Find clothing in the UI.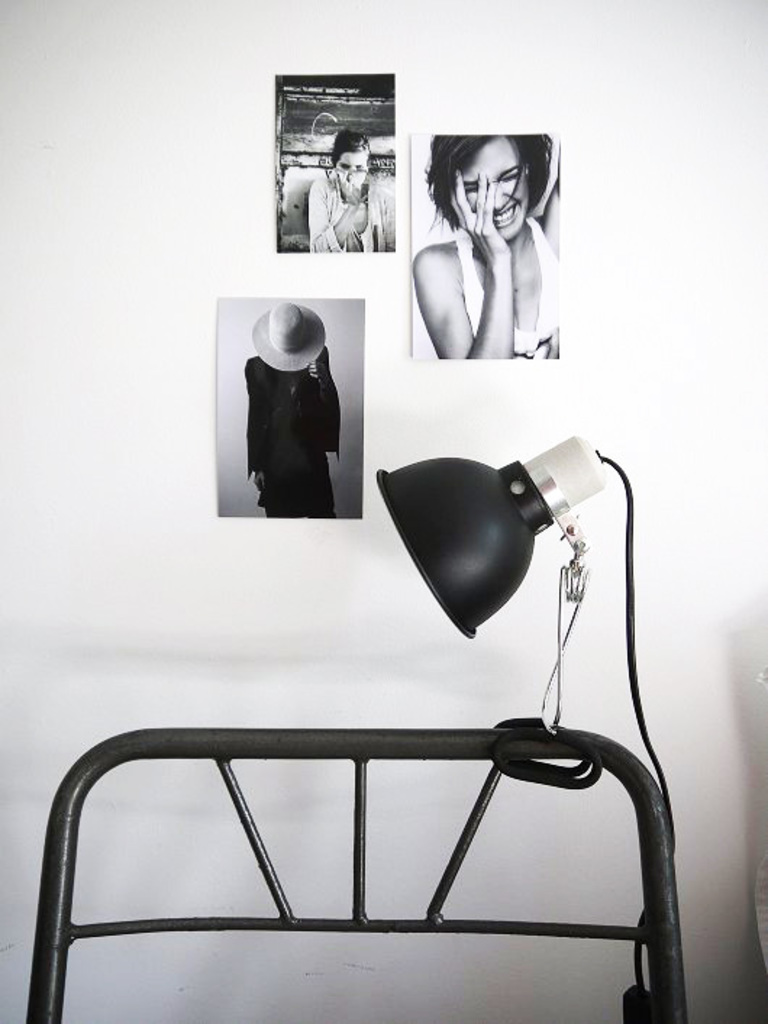
UI element at 443/211/558/362.
